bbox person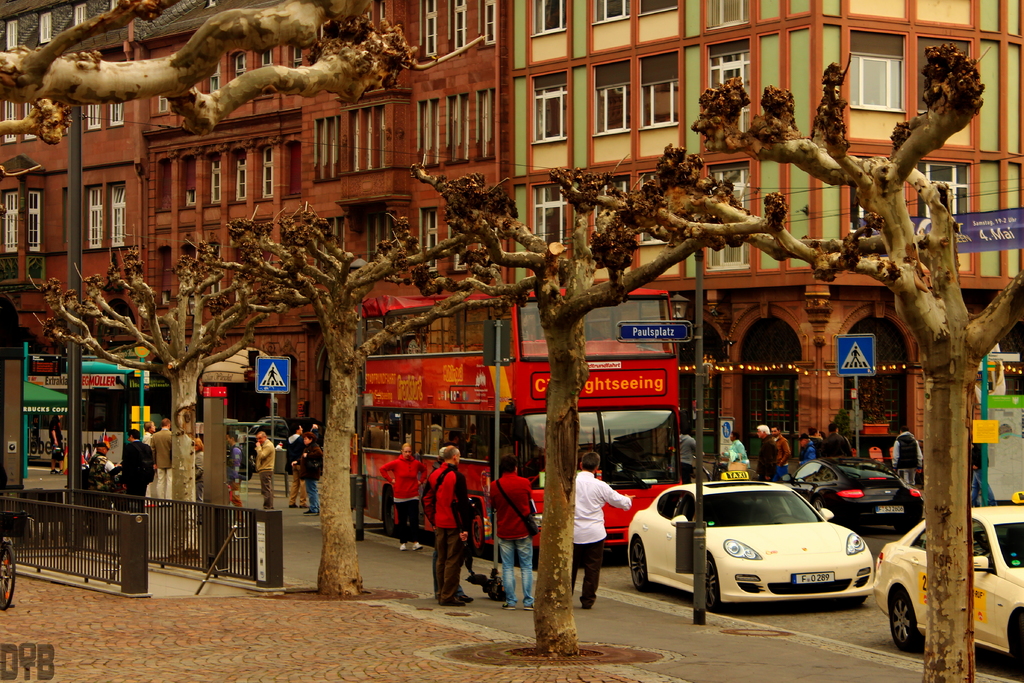
box(291, 434, 322, 513)
